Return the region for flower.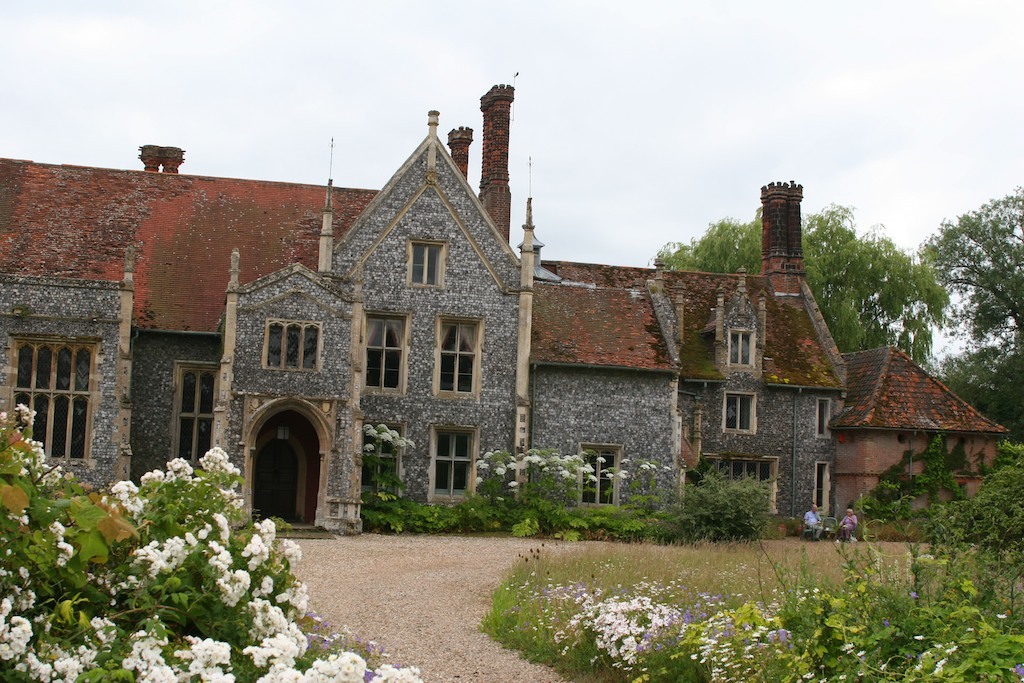
339 650 364 677.
